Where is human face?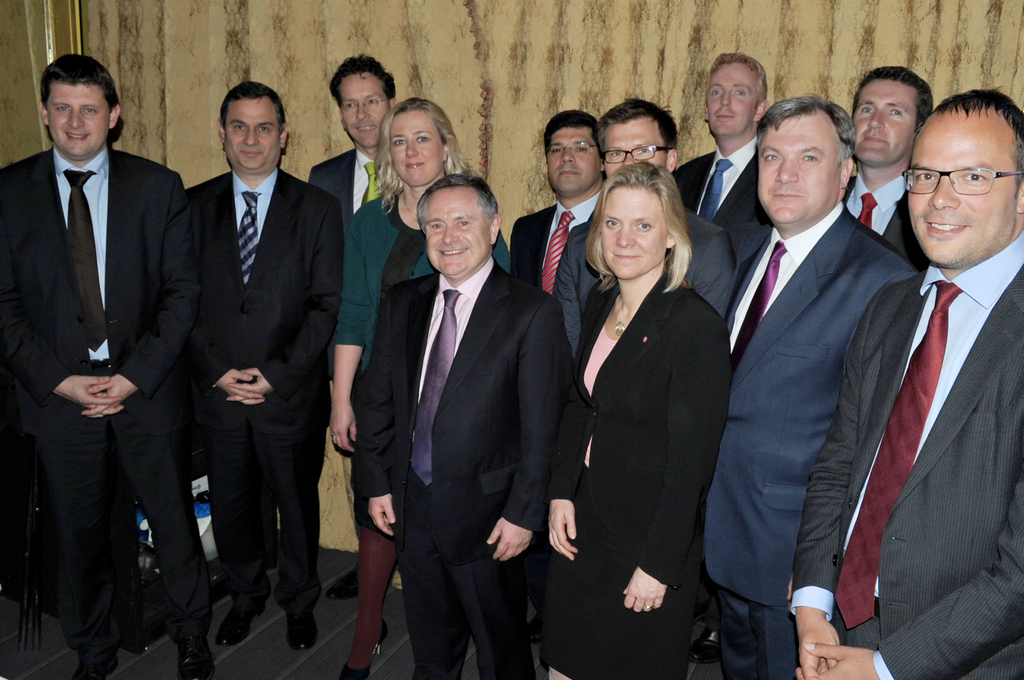
bbox(905, 101, 1019, 266).
